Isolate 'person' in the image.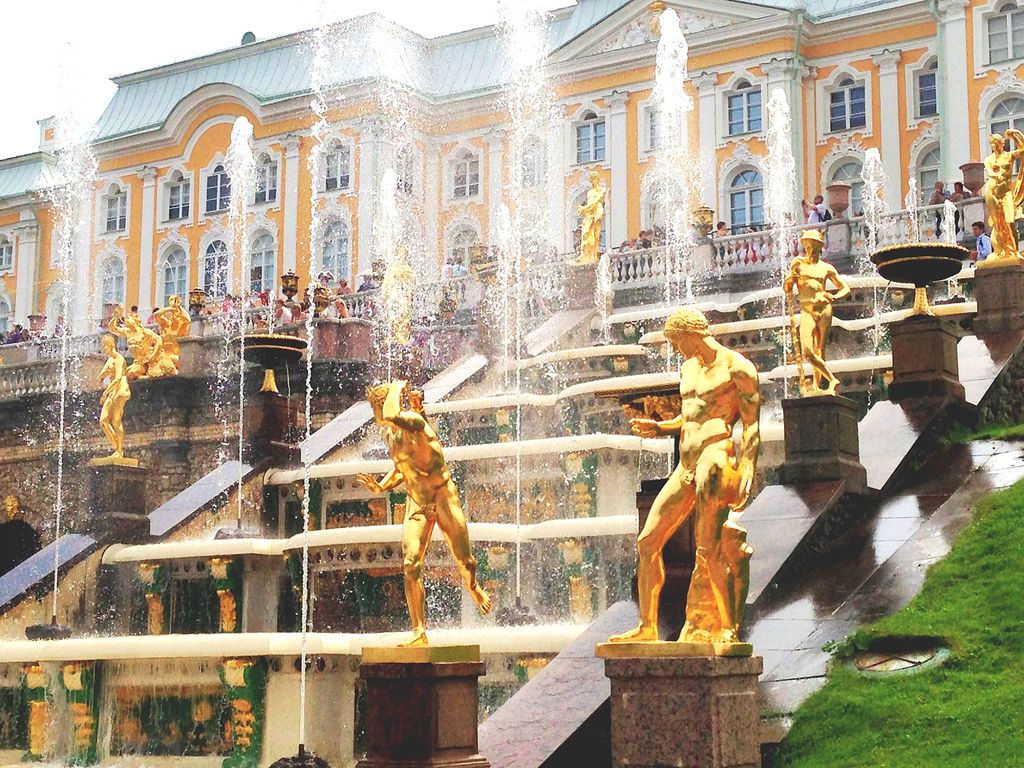
Isolated region: rect(783, 232, 844, 406).
